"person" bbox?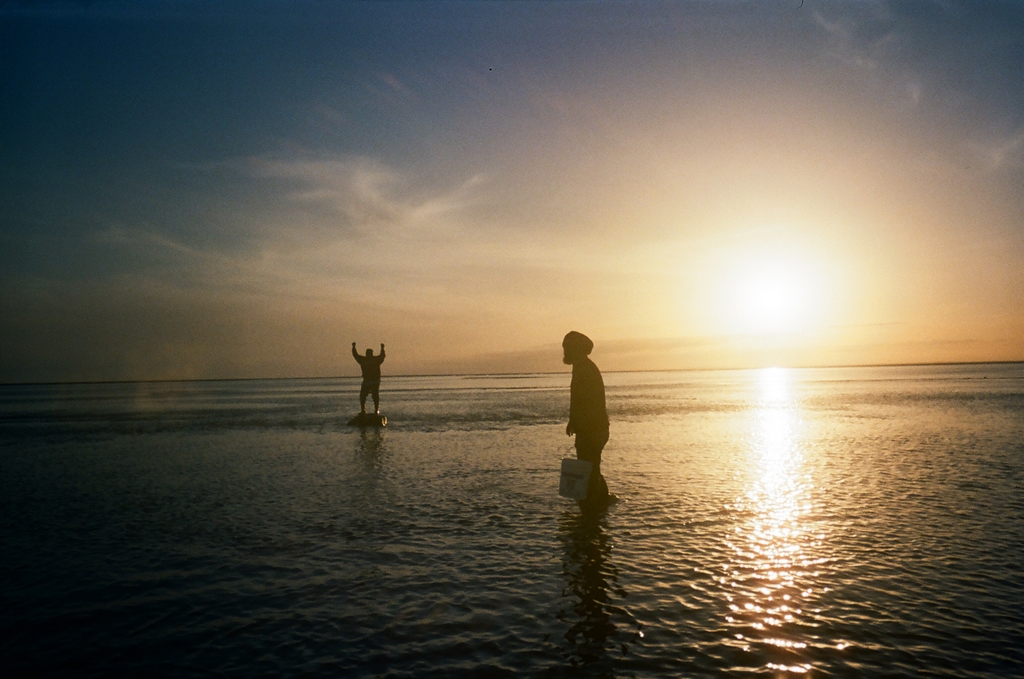
<box>559,349,620,479</box>
